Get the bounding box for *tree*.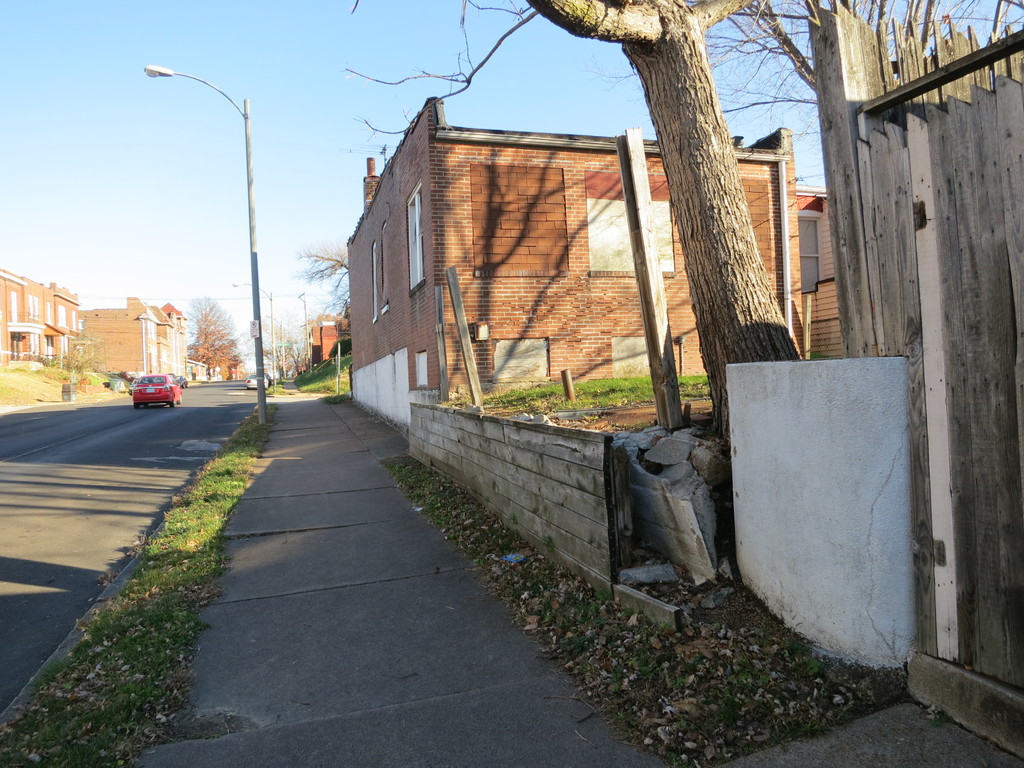
box(60, 329, 103, 382).
